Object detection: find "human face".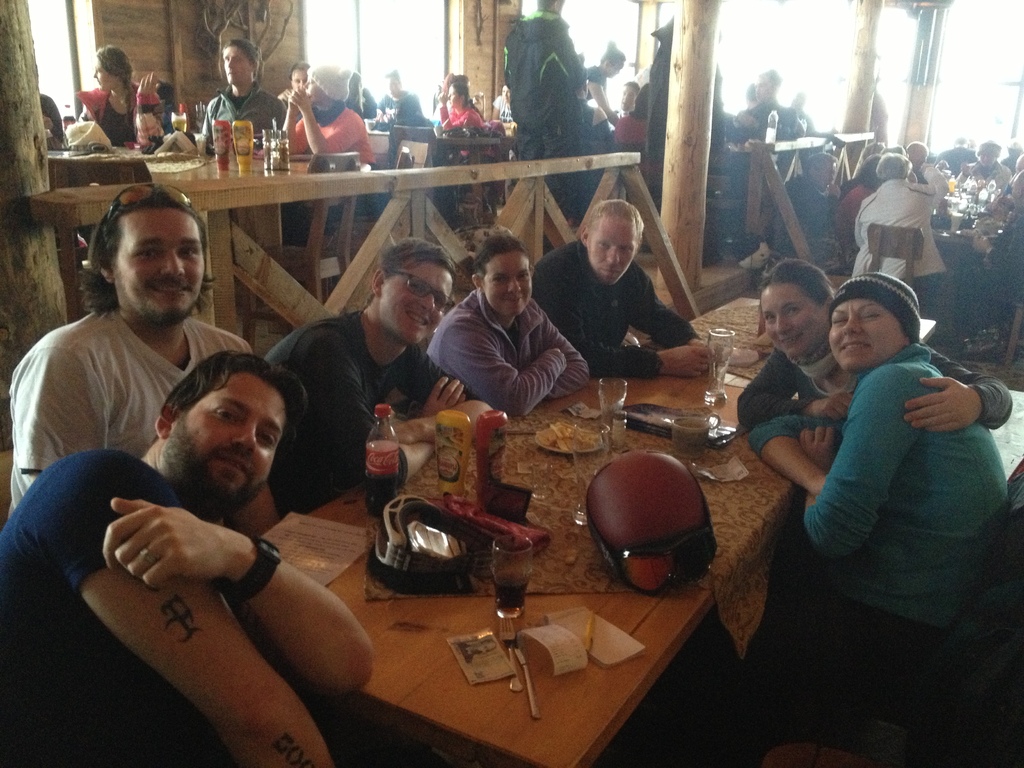
x1=306 y1=77 x2=328 y2=106.
